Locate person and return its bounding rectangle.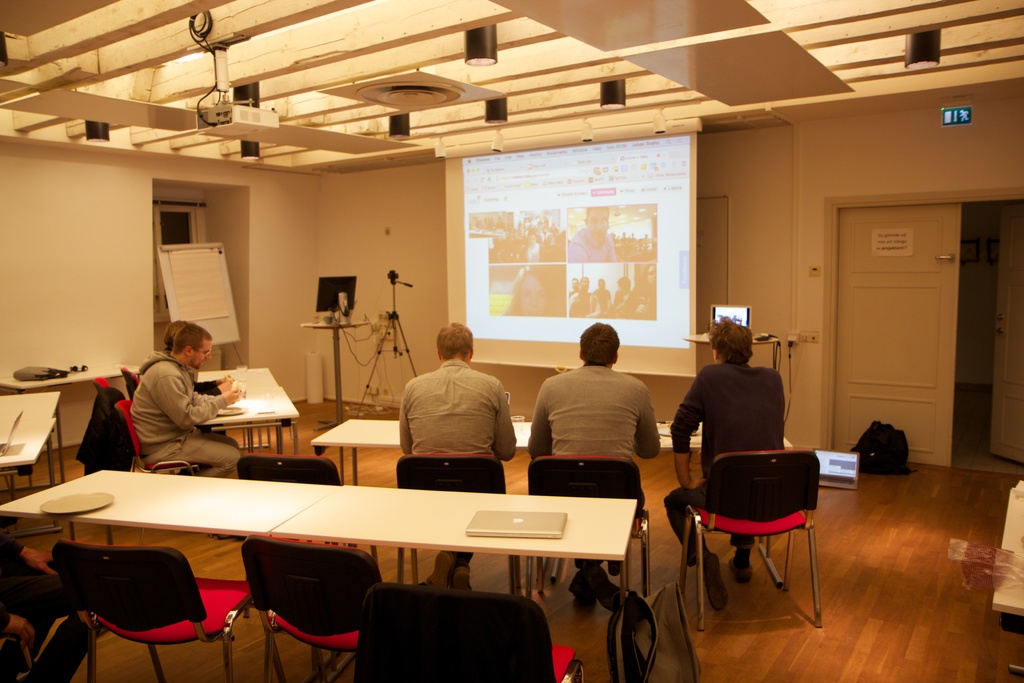
(132, 318, 248, 478).
